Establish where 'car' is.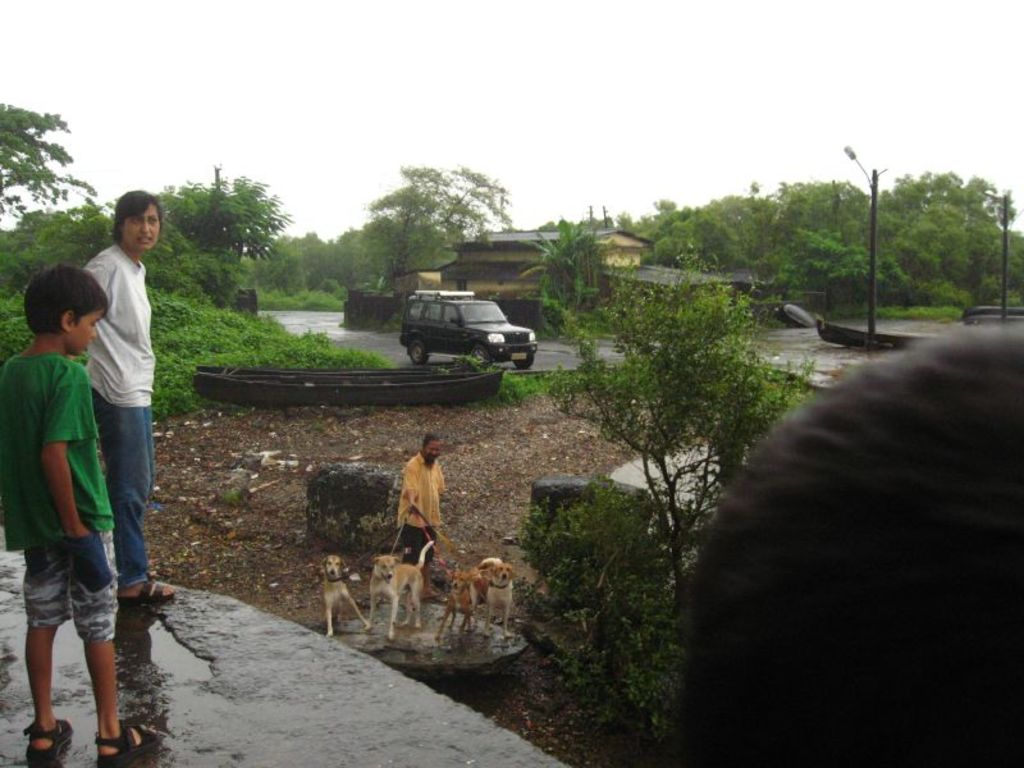
Established at bbox=(398, 288, 540, 370).
